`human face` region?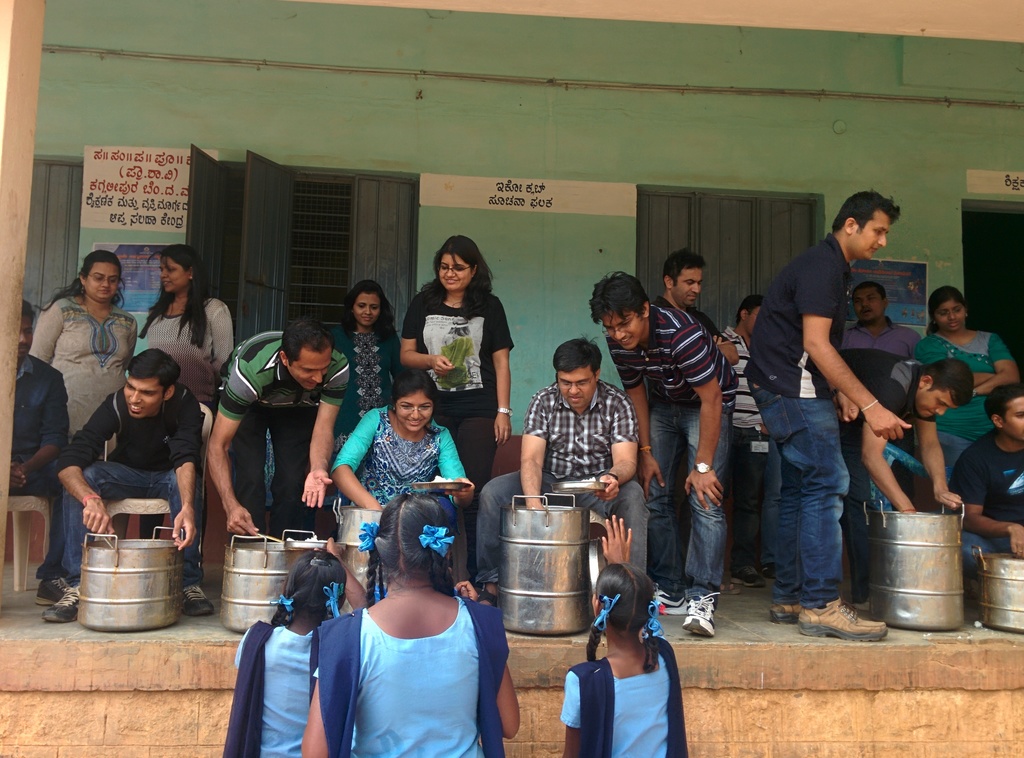
844, 211, 890, 254
